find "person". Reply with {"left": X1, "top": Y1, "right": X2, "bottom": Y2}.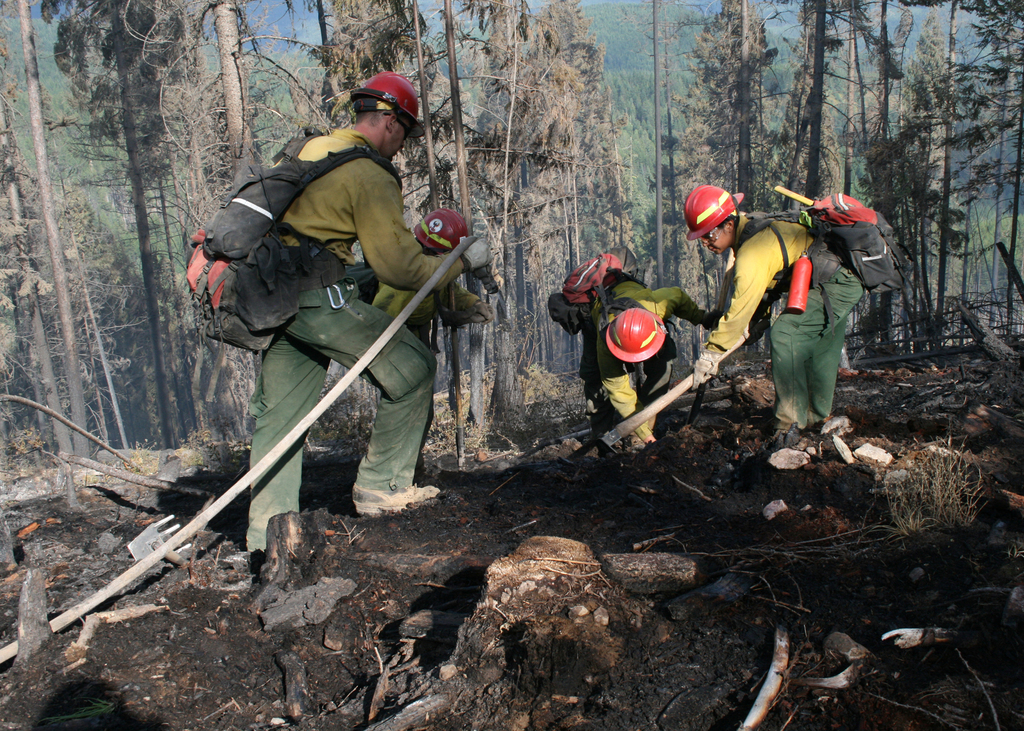
{"left": 586, "top": 279, "right": 720, "bottom": 446}.
